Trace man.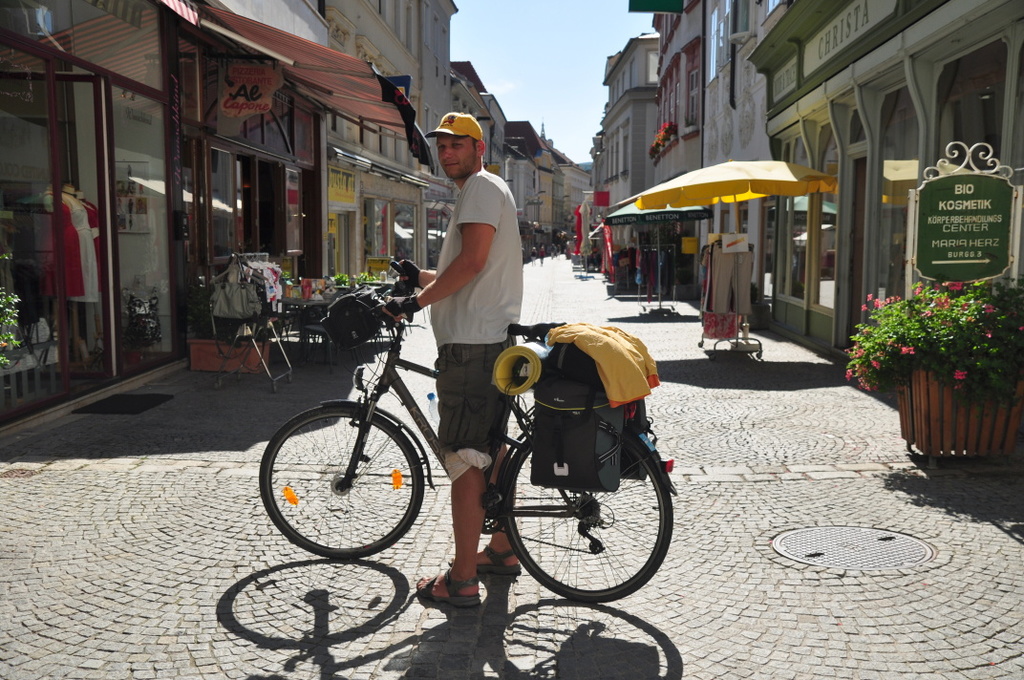
Traced to bbox=(338, 152, 560, 564).
